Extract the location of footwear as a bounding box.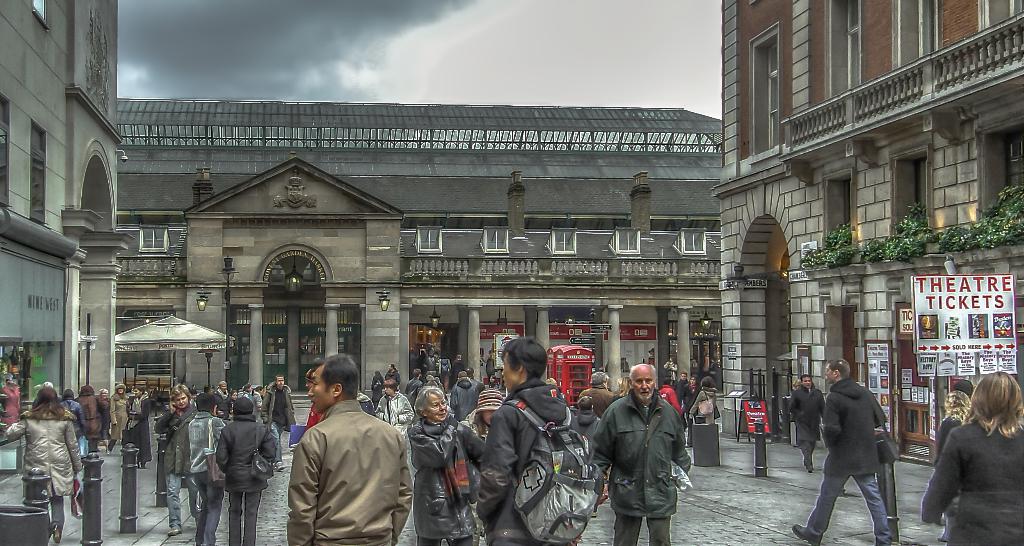
[50,526,63,544].
